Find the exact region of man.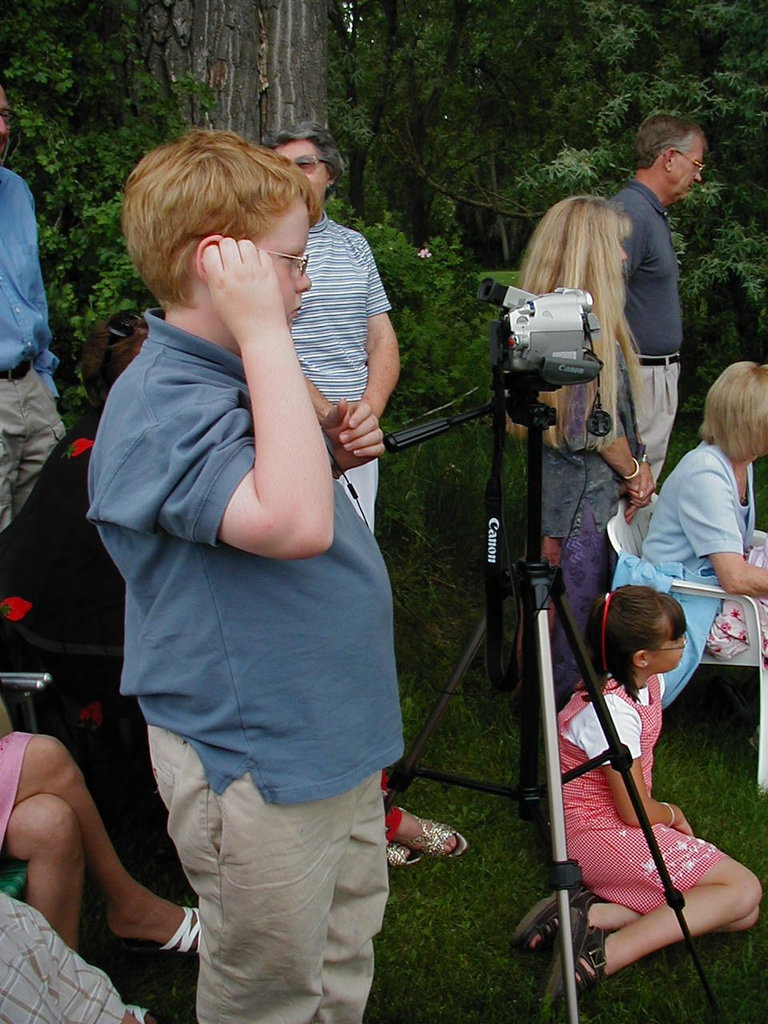
Exact region: (533, 122, 725, 554).
